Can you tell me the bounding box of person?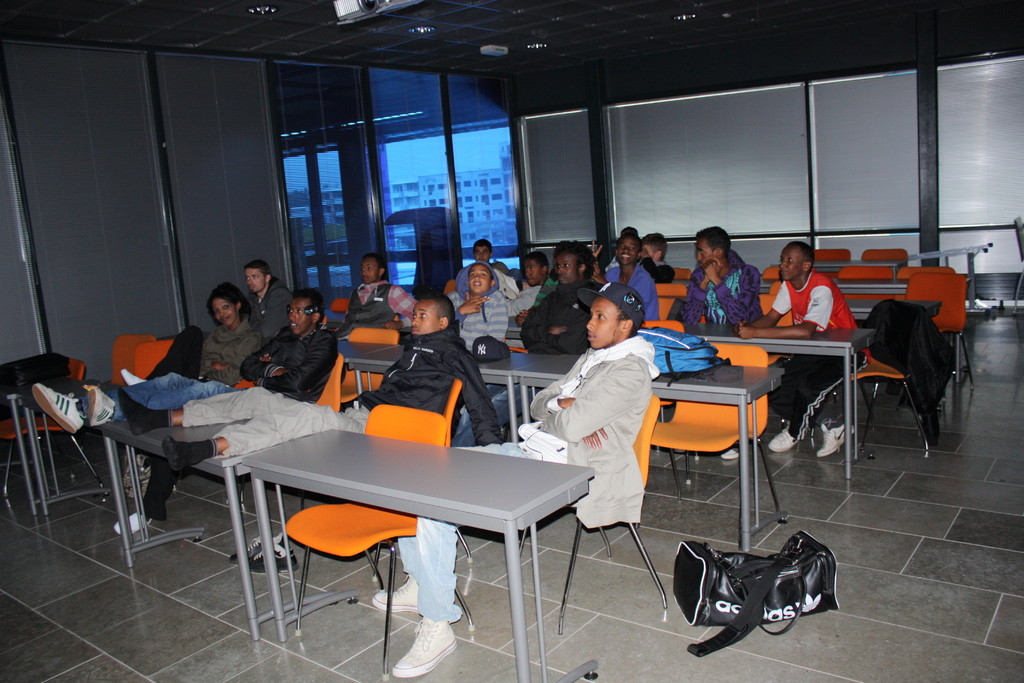
<bbox>593, 231, 662, 319</bbox>.
